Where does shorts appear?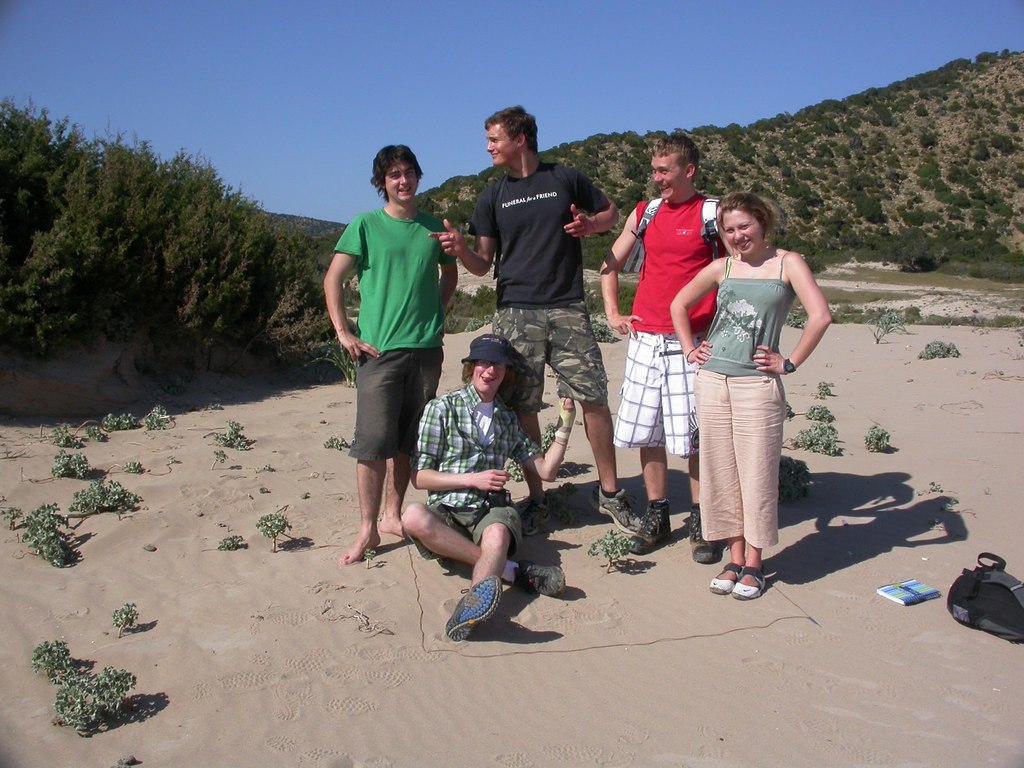
Appears at 492:299:611:413.
